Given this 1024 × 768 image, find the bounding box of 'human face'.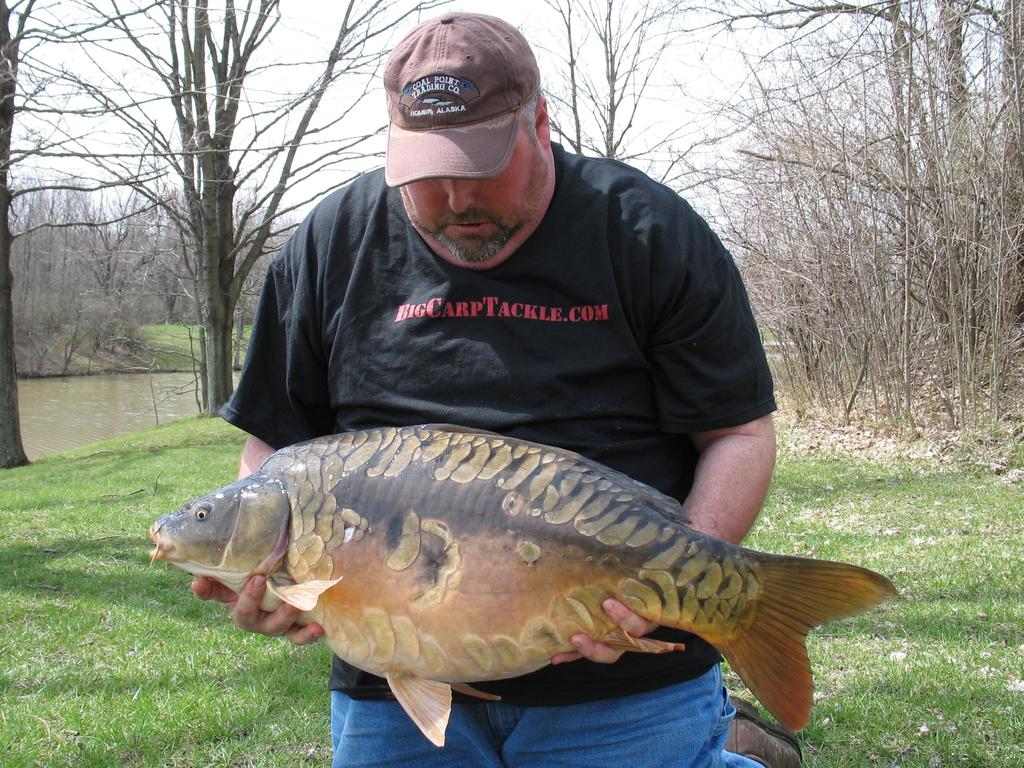
select_region(401, 125, 550, 264).
